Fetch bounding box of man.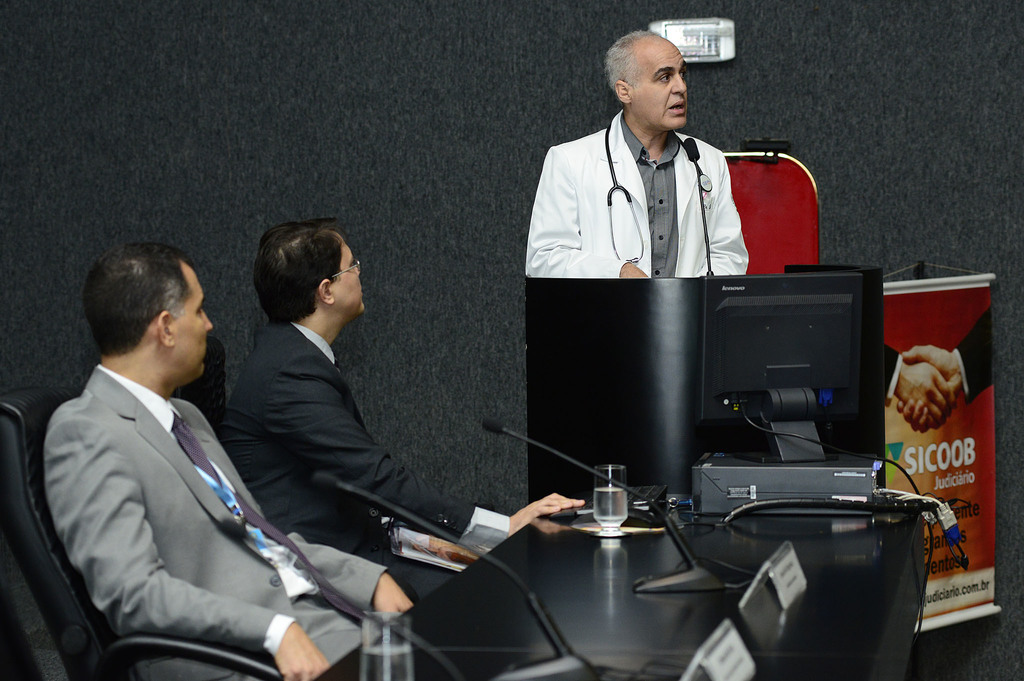
Bbox: box(520, 25, 748, 275).
